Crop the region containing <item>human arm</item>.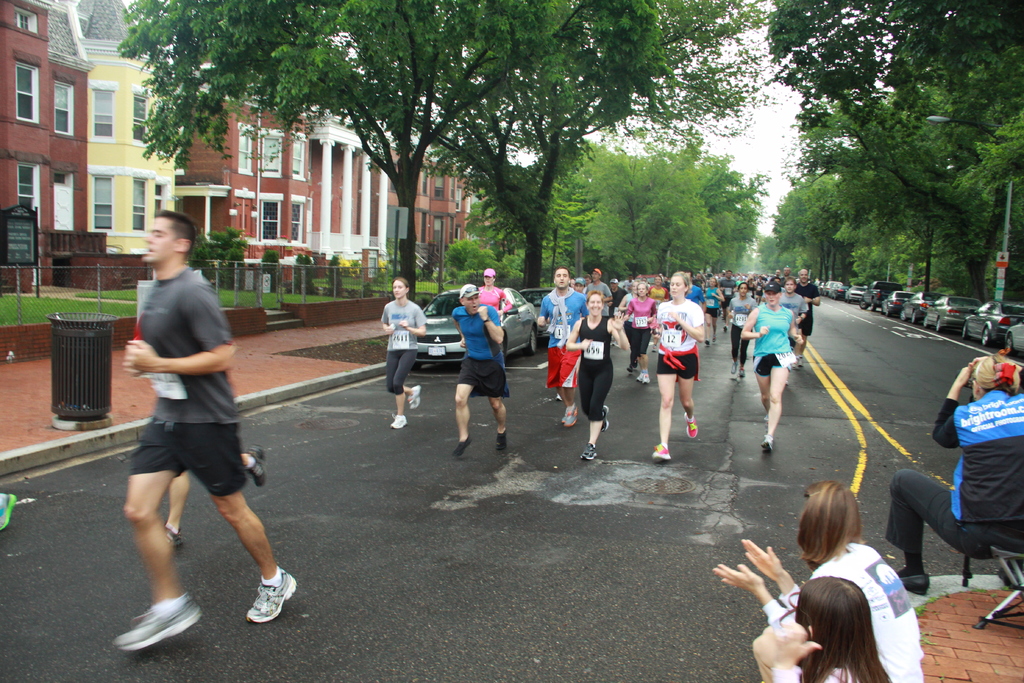
Crop region: detection(375, 320, 392, 333).
